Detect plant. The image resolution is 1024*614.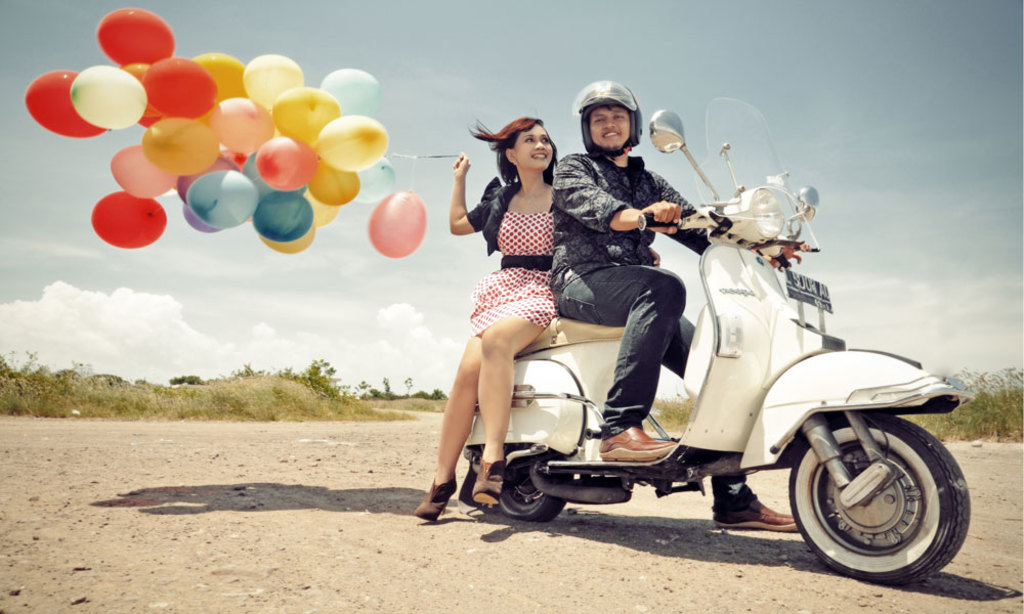
bbox=(942, 367, 1023, 442).
